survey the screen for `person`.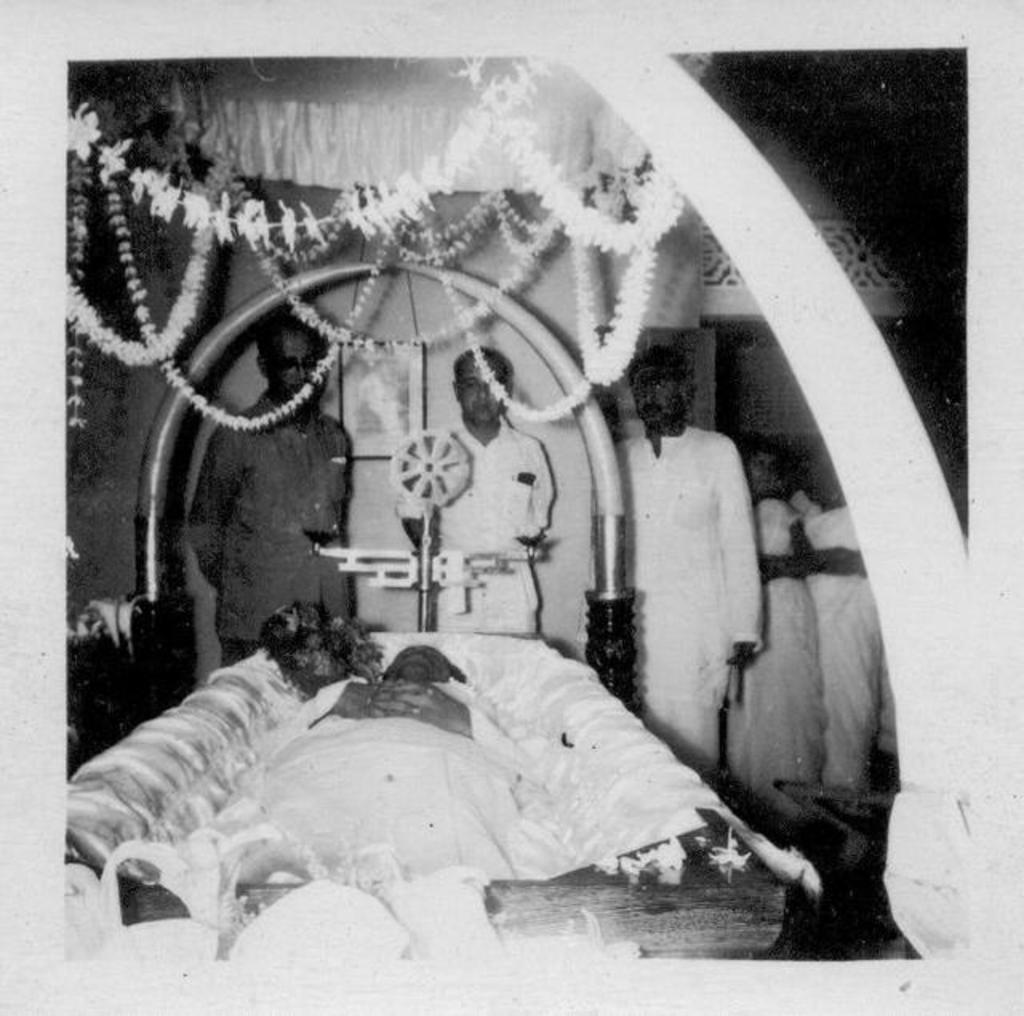
Survey found: BBox(181, 645, 563, 878).
